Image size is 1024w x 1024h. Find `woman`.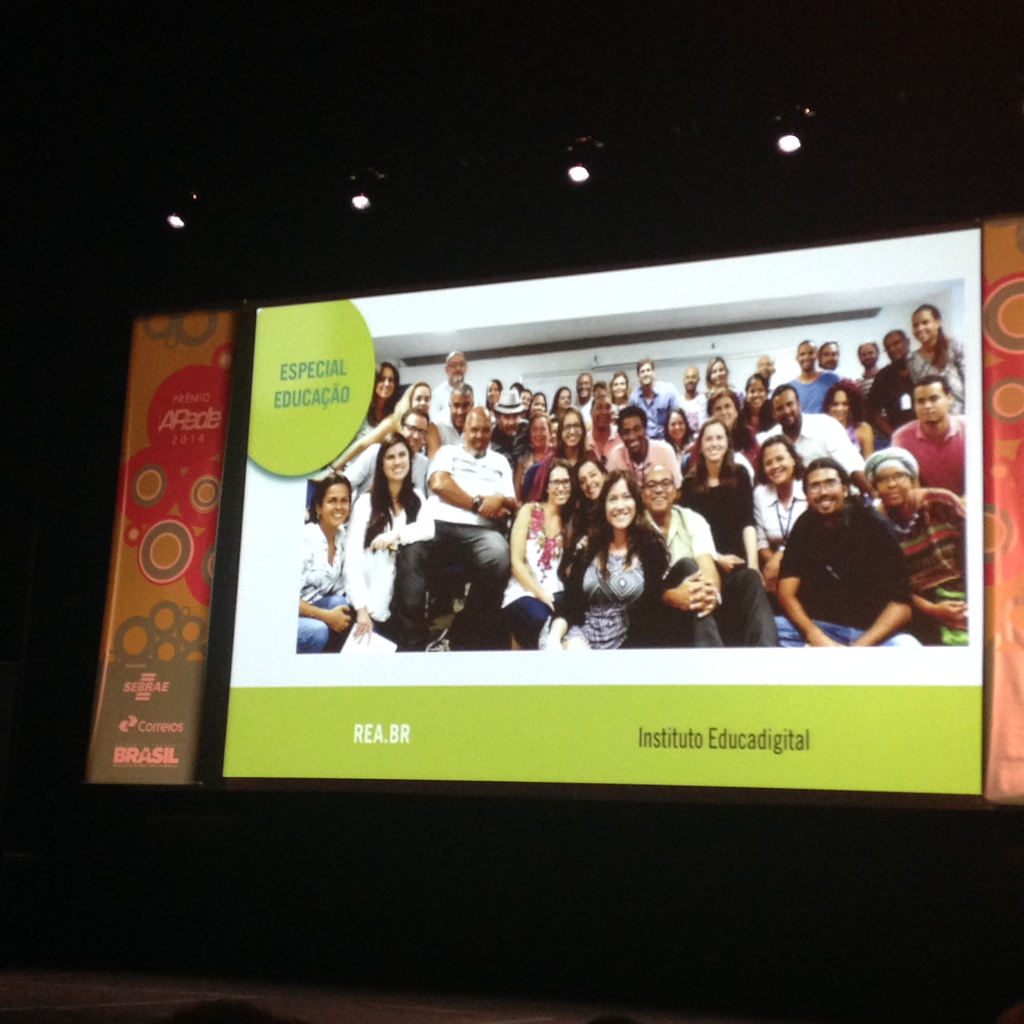
Rect(692, 356, 739, 421).
